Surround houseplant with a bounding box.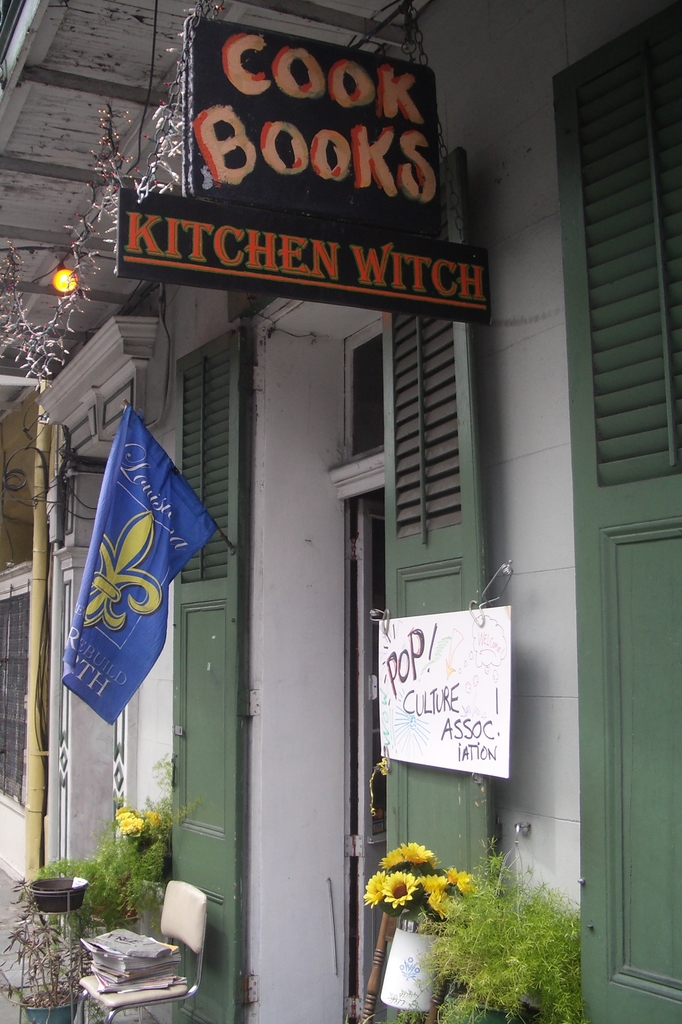
bbox=[347, 844, 485, 1023].
